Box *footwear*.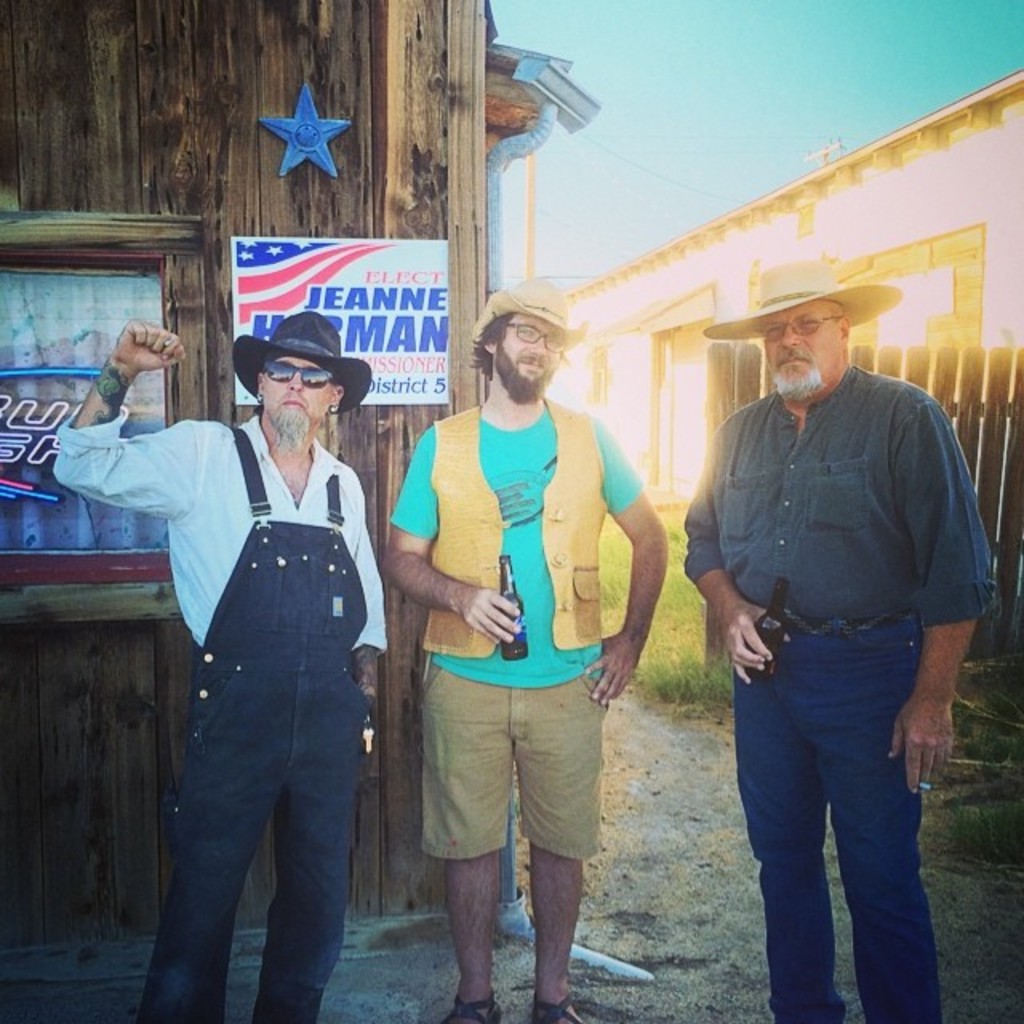
[left=534, top=997, right=584, bottom=1022].
